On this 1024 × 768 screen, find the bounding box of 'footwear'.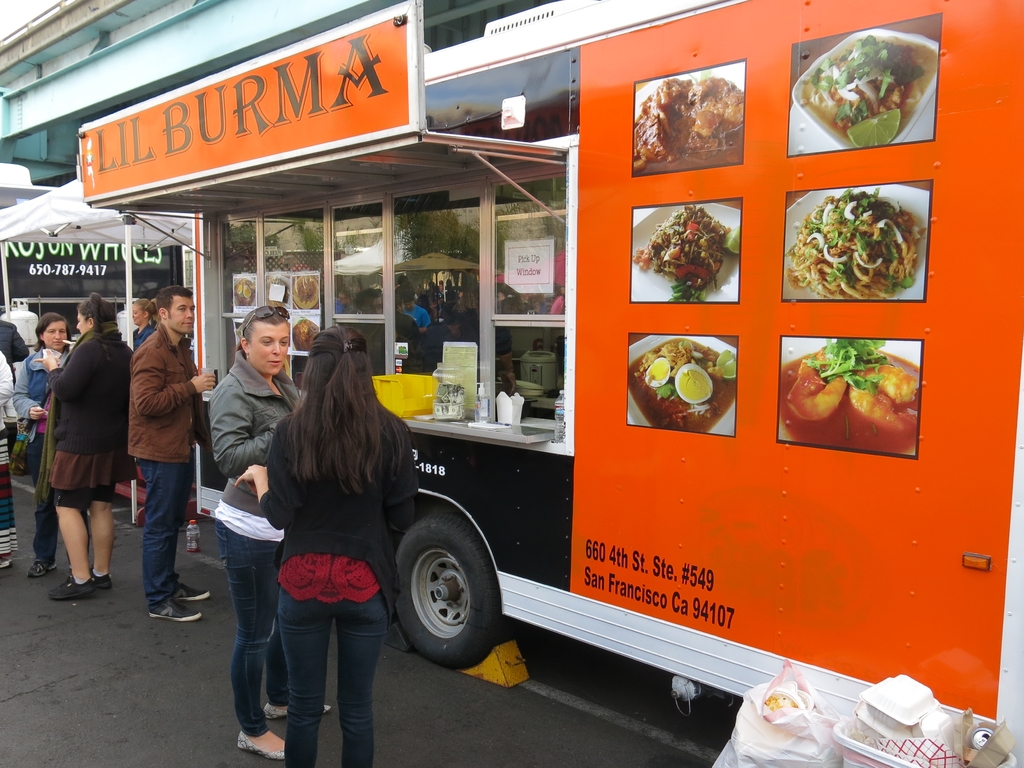
Bounding box: bbox(253, 695, 337, 716).
